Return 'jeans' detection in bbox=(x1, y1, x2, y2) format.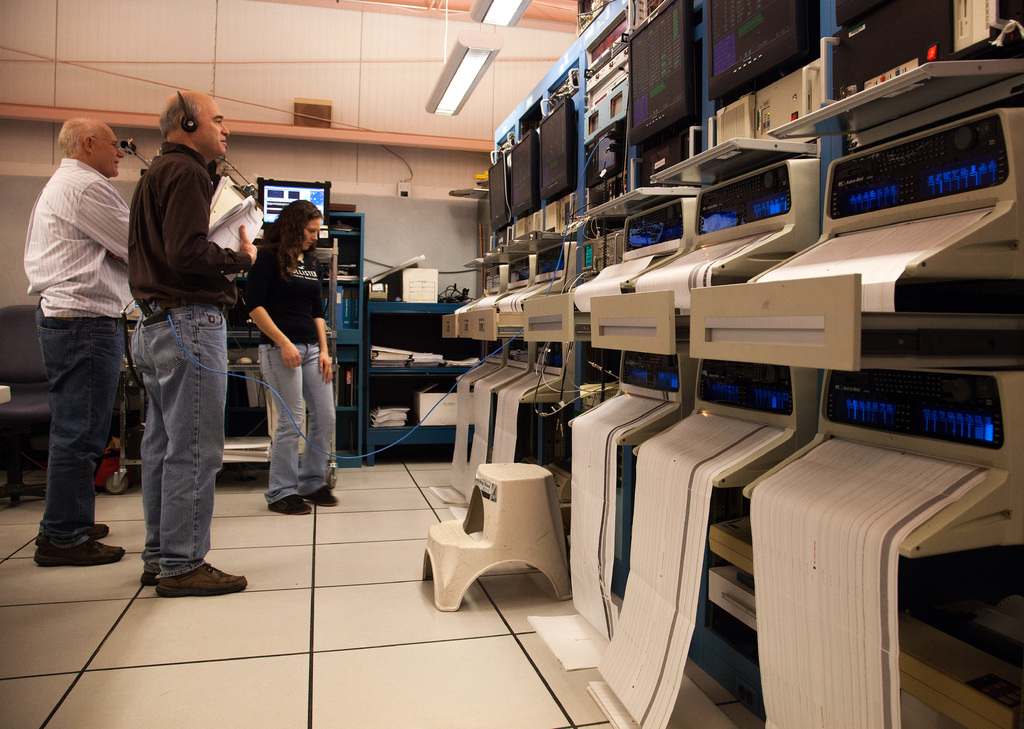
bbox=(131, 301, 227, 581).
